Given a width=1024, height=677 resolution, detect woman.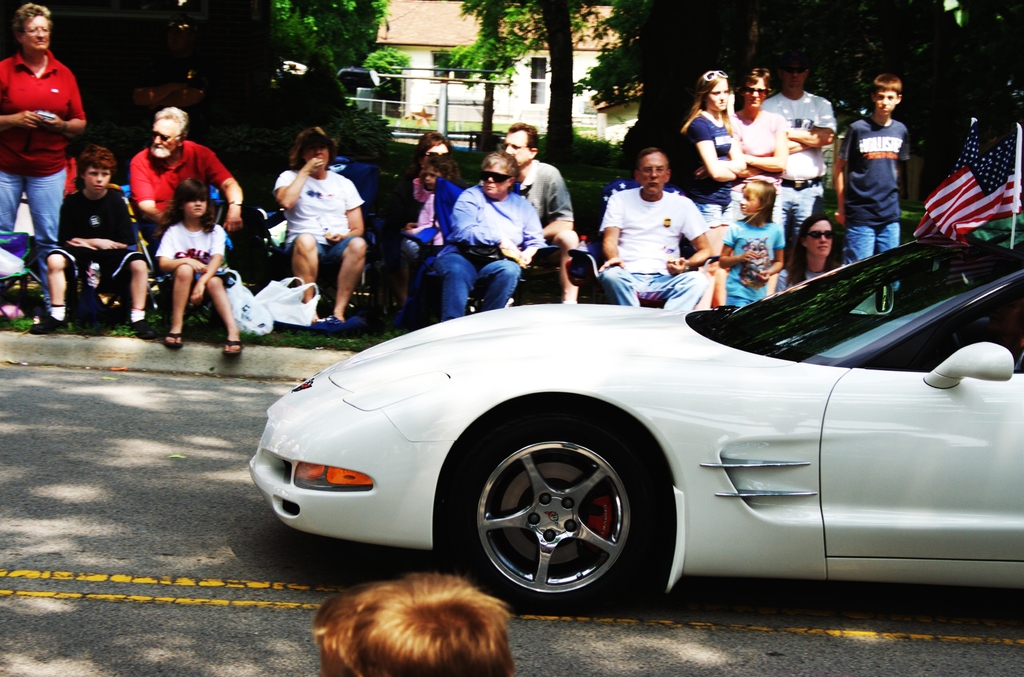
(left=775, top=216, right=846, bottom=291).
